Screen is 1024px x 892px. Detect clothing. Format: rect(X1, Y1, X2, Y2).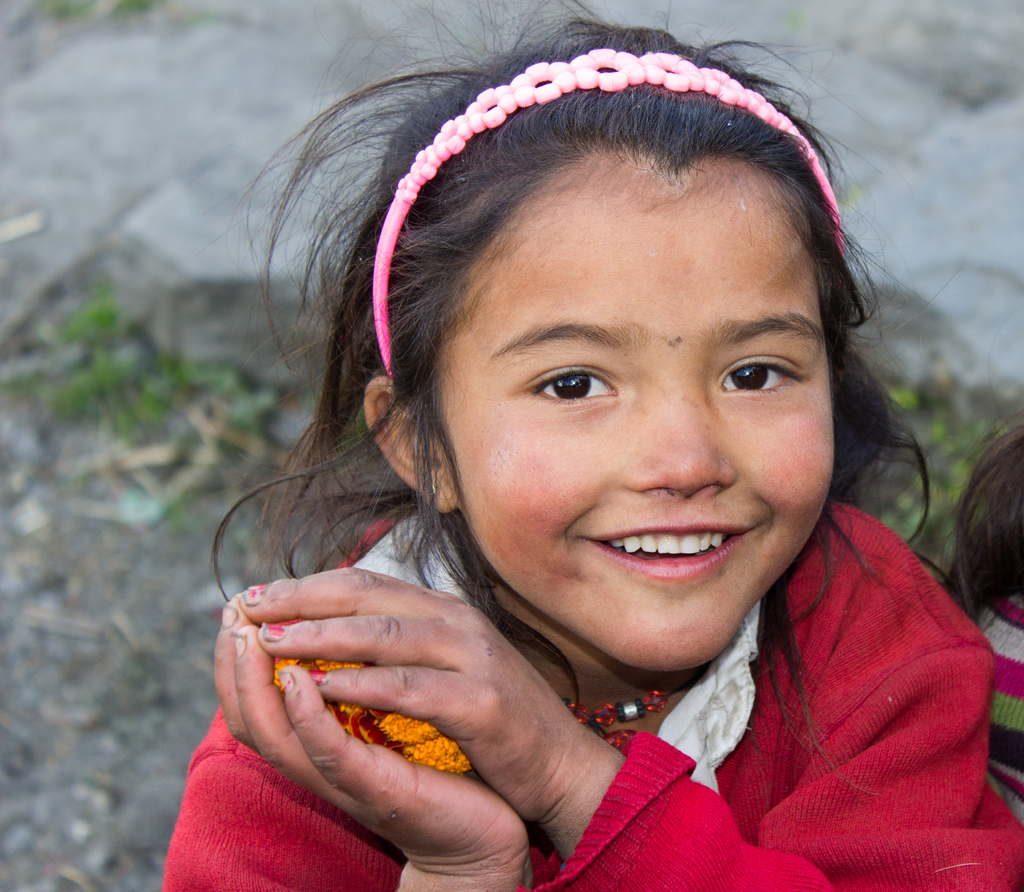
rect(311, 455, 1004, 873).
